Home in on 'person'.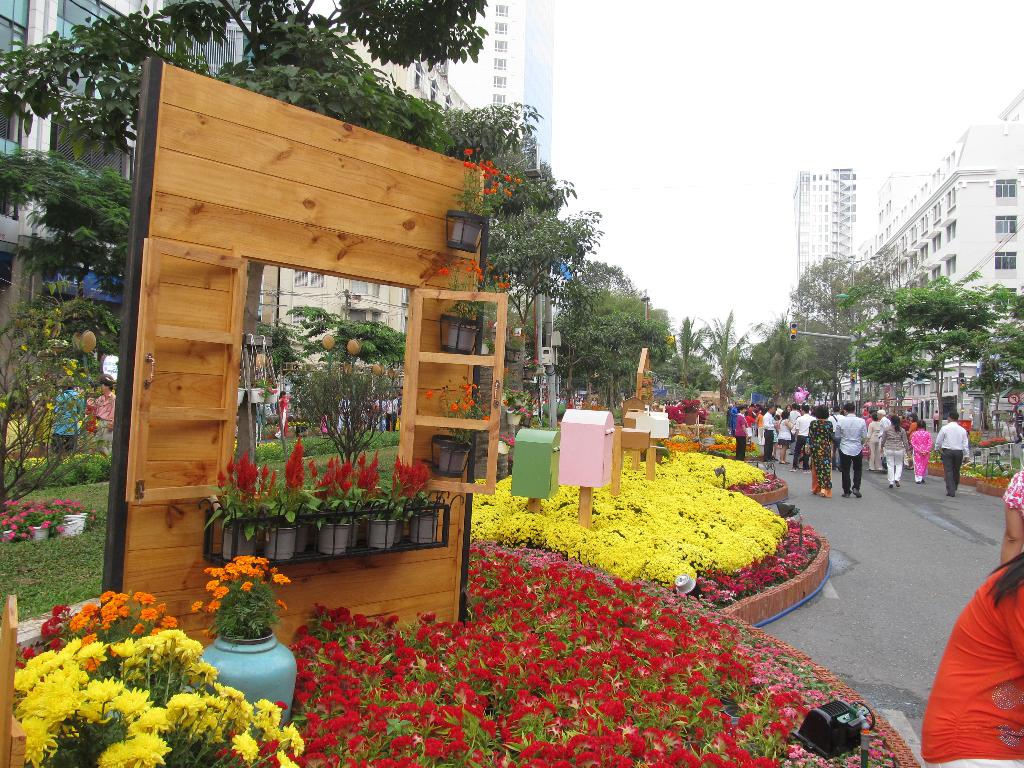
Homed in at 276, 392, 292, 437.
